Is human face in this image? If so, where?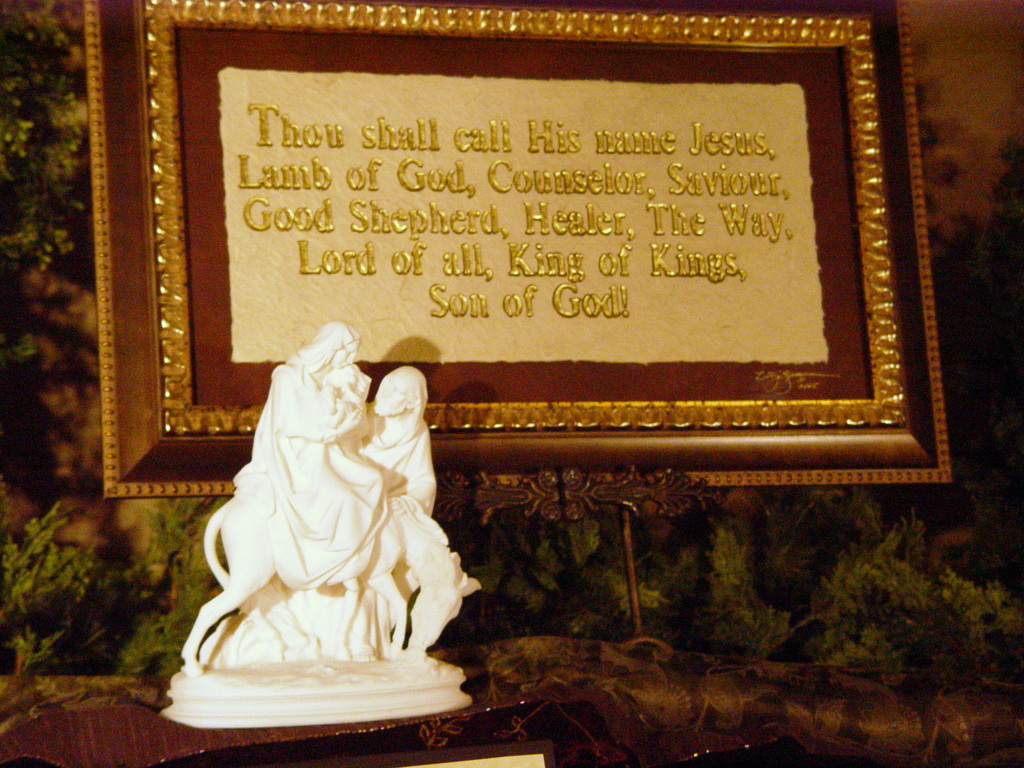
Yes, at bbox=(369, 367, 411, 415).
